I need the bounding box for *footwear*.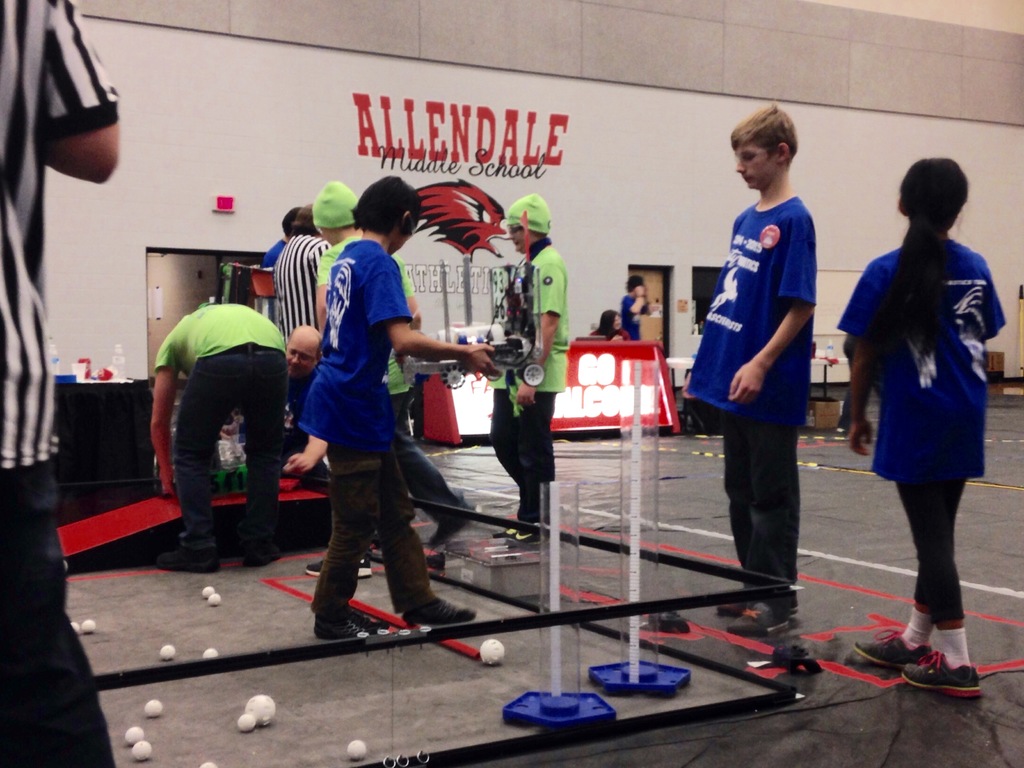
Here it is: box=[853, 630, 932, 674].
